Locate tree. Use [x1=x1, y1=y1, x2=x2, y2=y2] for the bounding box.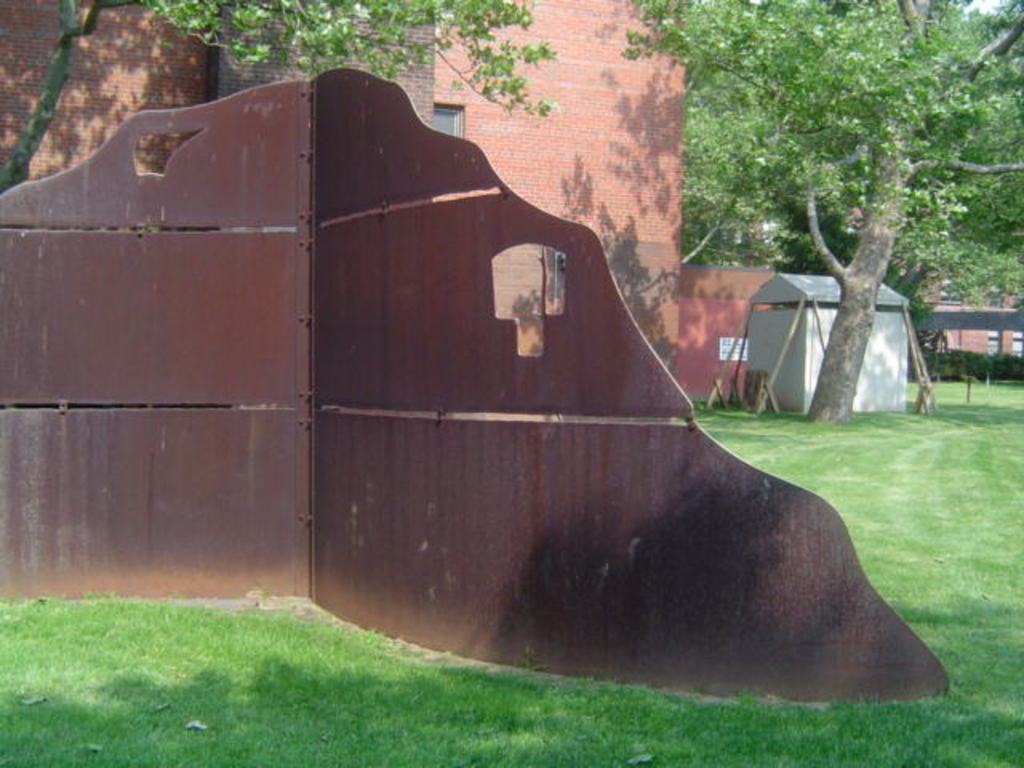
[x1=10, y1=0, x2=573, y2=205].
